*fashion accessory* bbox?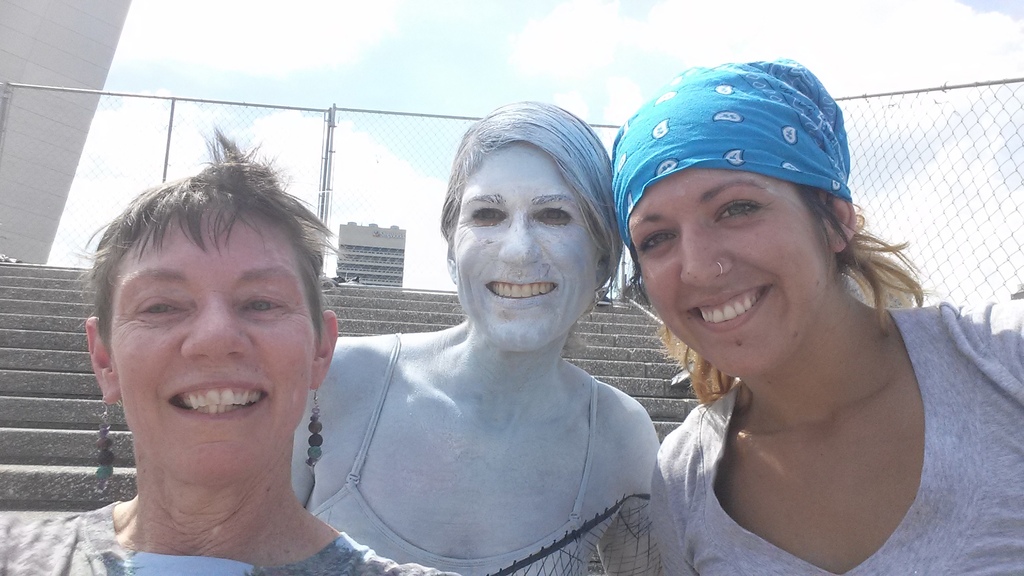
303,385,324,508
